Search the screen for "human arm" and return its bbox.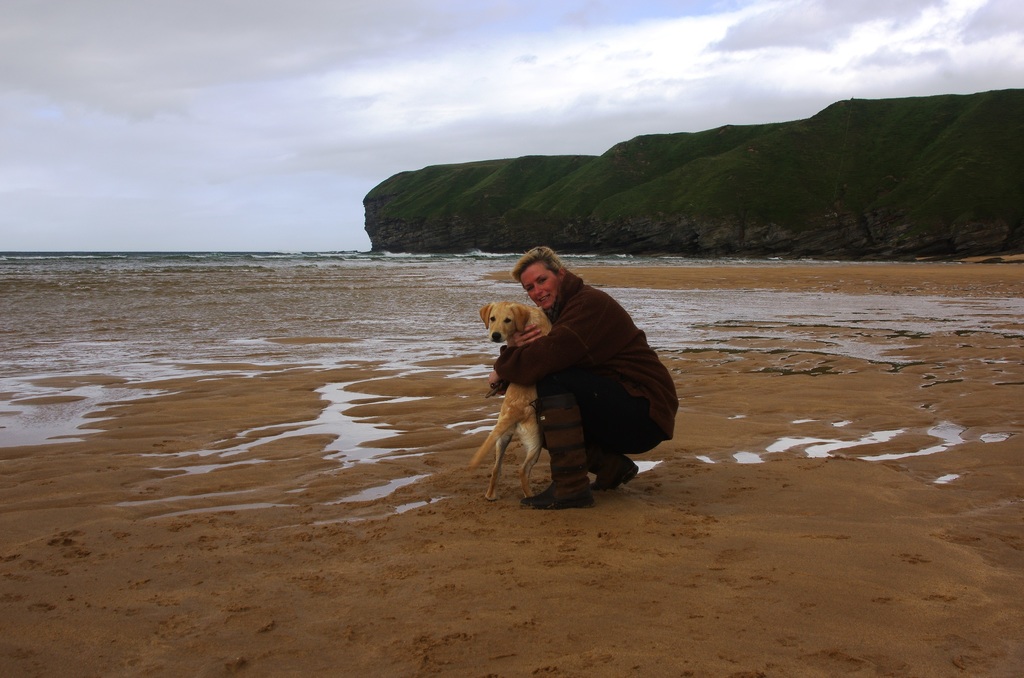
Found: (x1=503, y1=323, x2=543, y2=348).
